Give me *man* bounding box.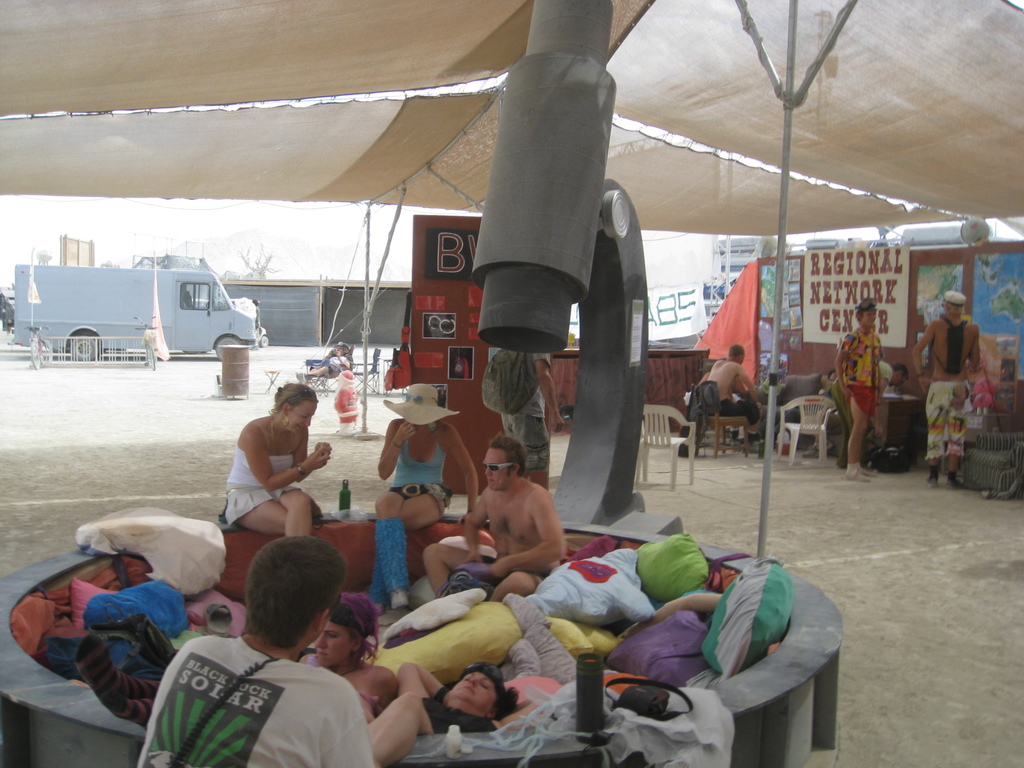
<bbox>909, 294, 979, 490</bbox>.
